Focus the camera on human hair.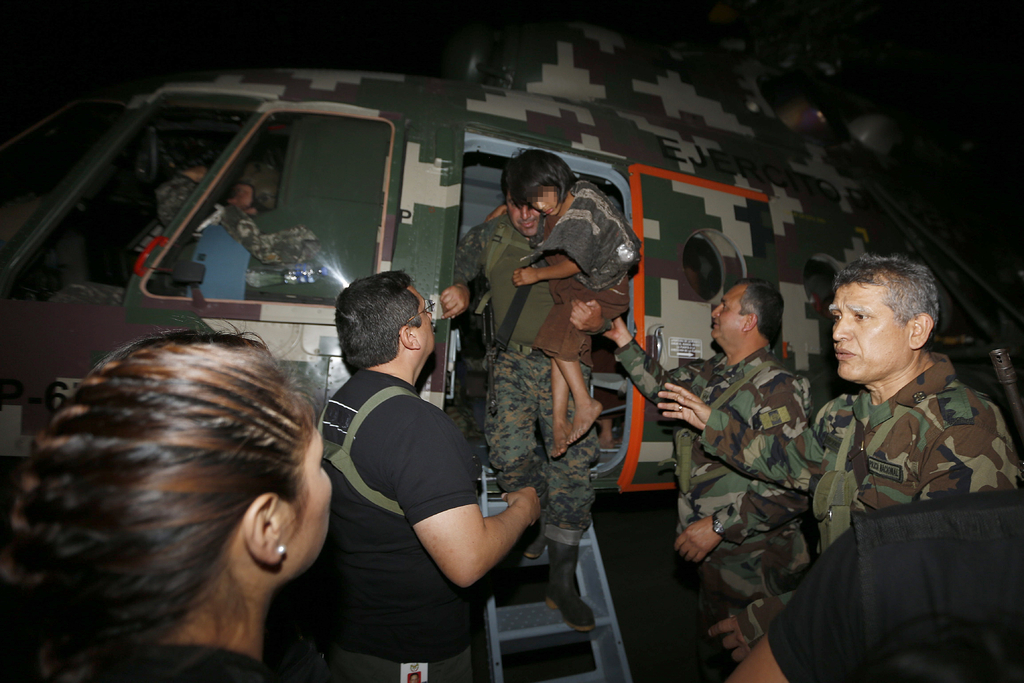
Focus region: [333, 268, 422, 369].
